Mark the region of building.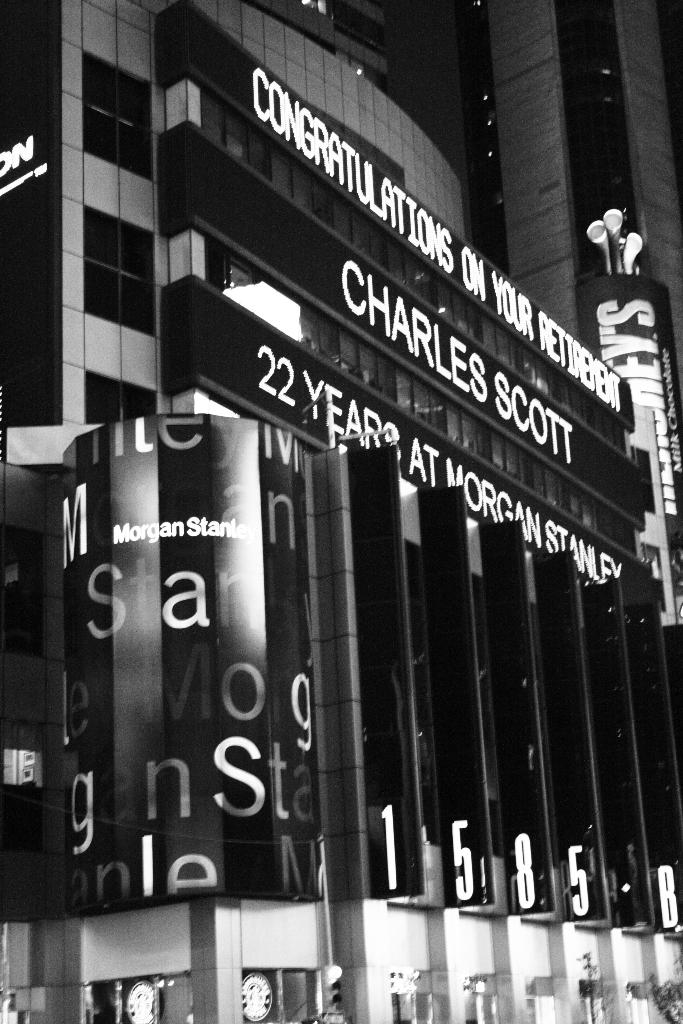
Region: rect(0, 0, 682, 1023).
